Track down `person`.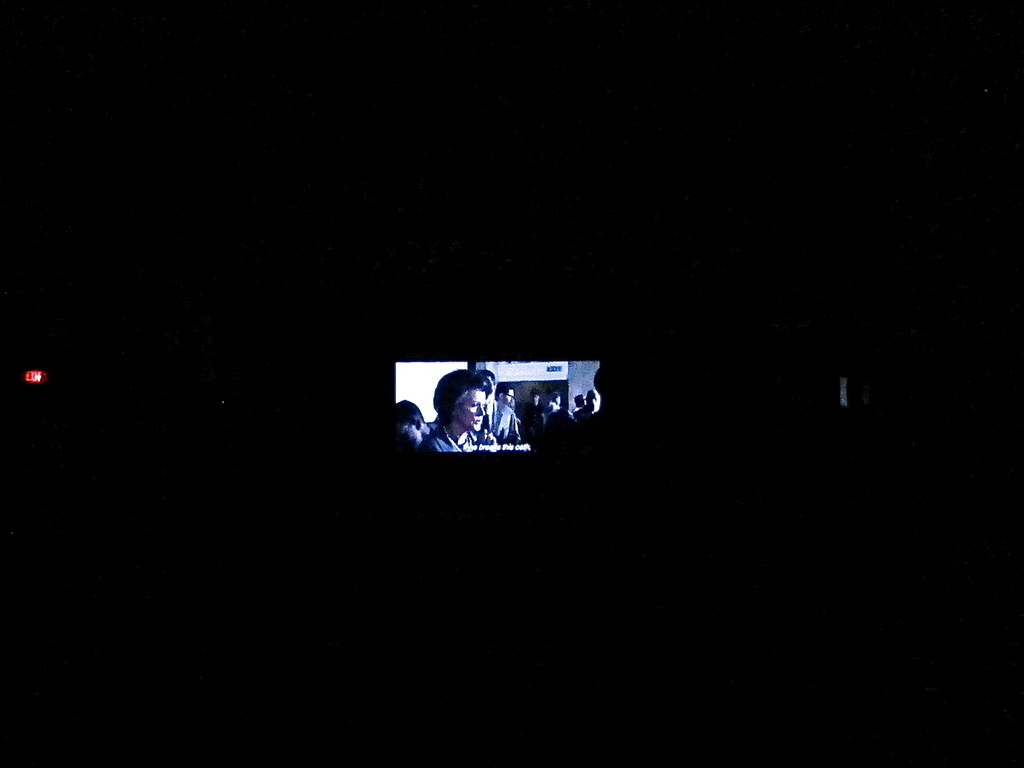
Tracked to x1=394, y1=400, x2=427, y2=455.
